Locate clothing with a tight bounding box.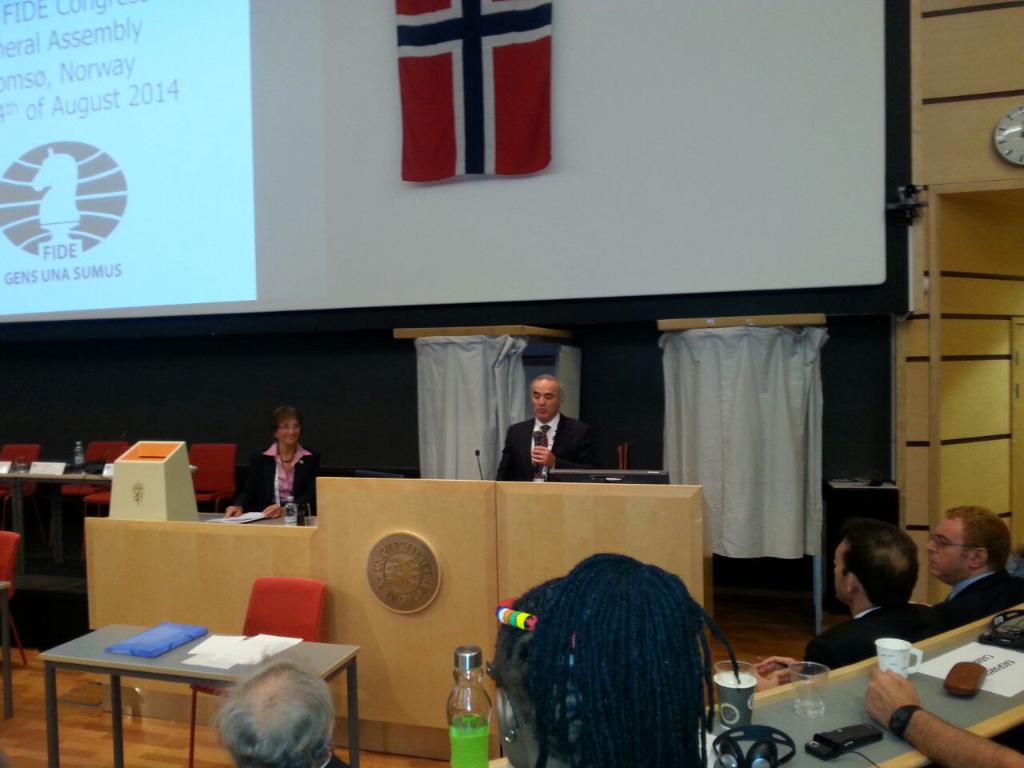
(934,566,1023,634).
